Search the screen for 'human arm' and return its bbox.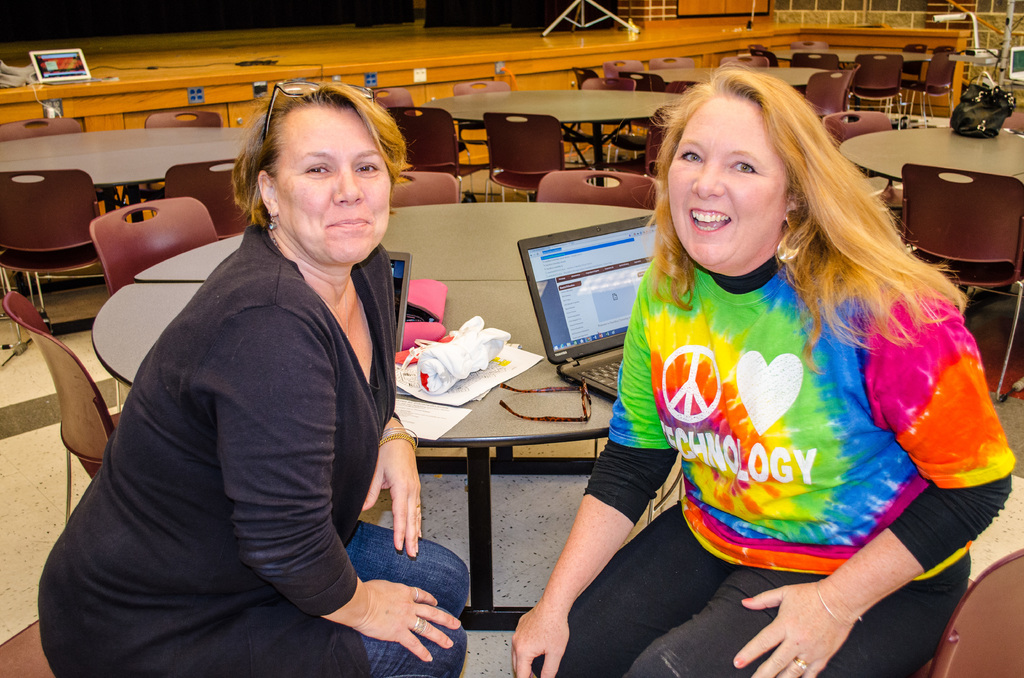
Found: [217, 318, 454, 657].
